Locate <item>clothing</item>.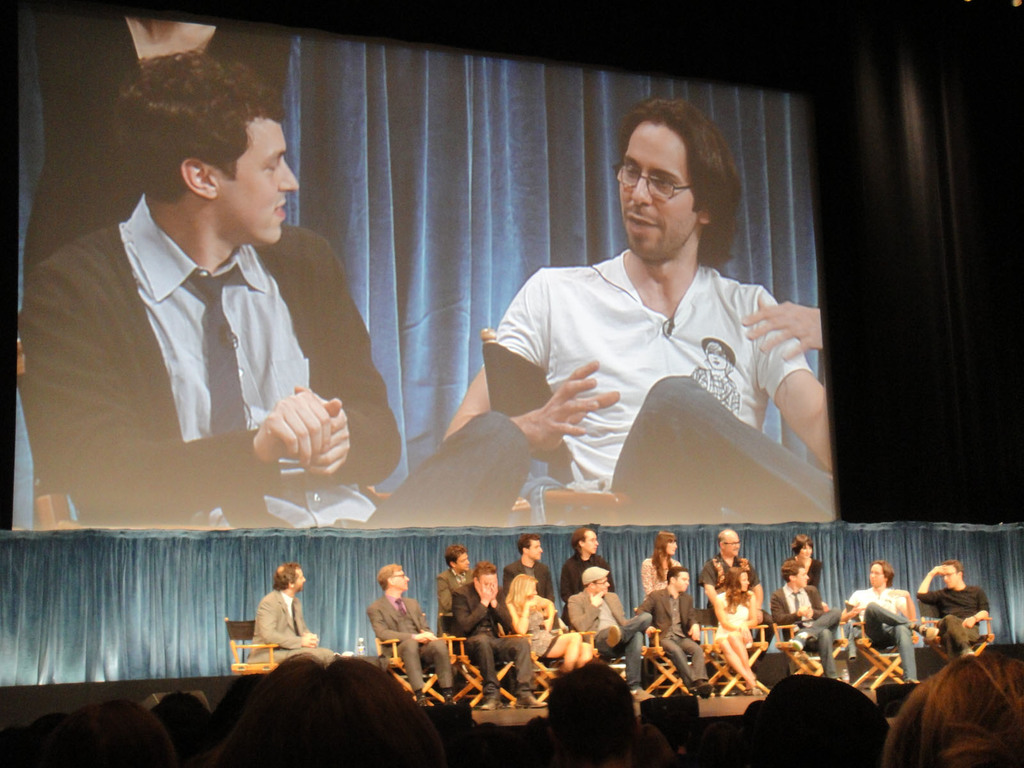
Bounding box: 641, 579, 701, 681.
